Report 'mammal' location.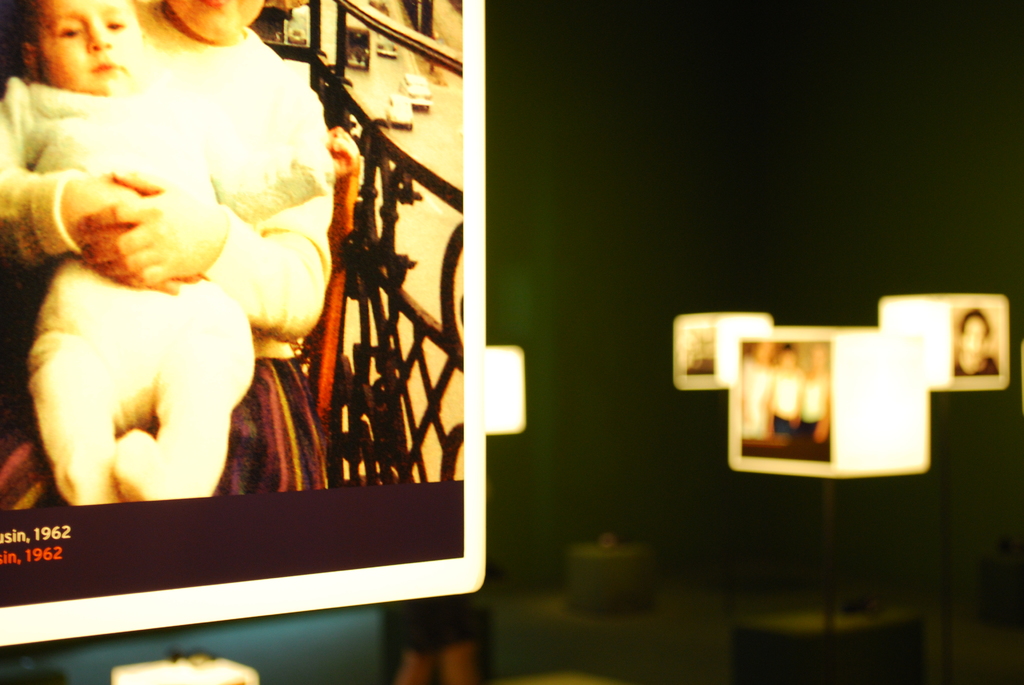
Report: [797,336,831,451].
